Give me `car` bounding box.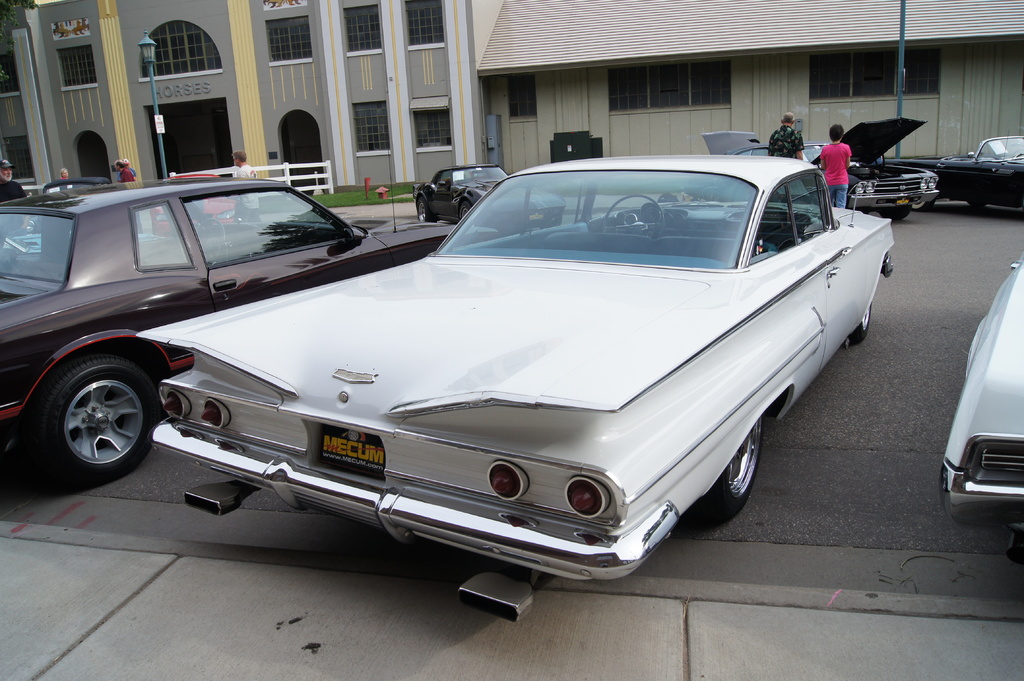
detection(84, 150, 895, 608).
